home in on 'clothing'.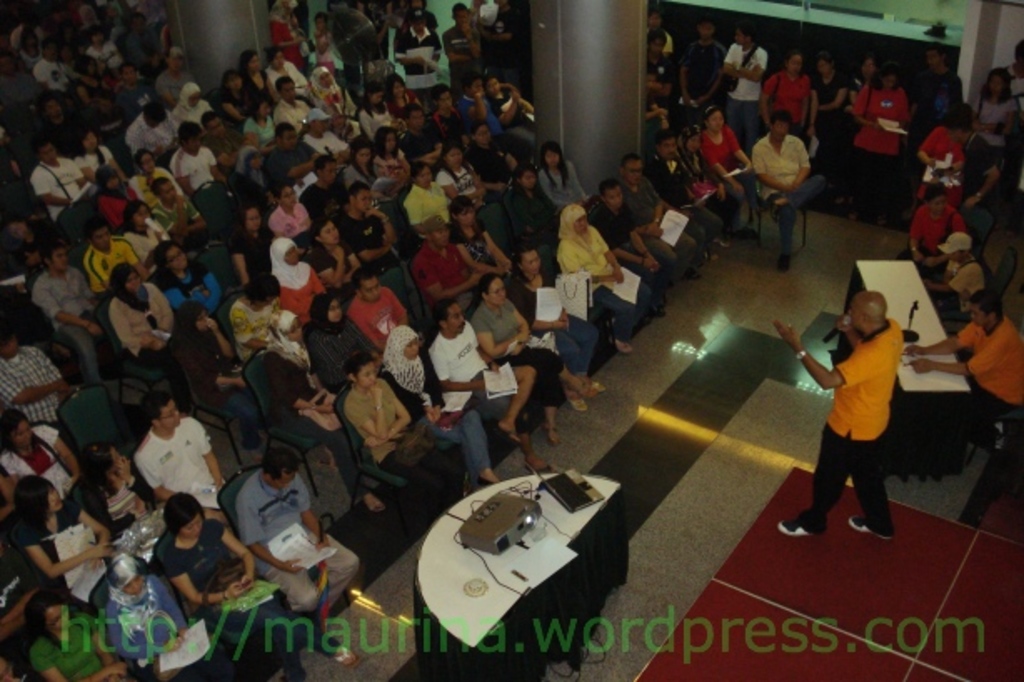
Homed in at (851,87,912,200).
